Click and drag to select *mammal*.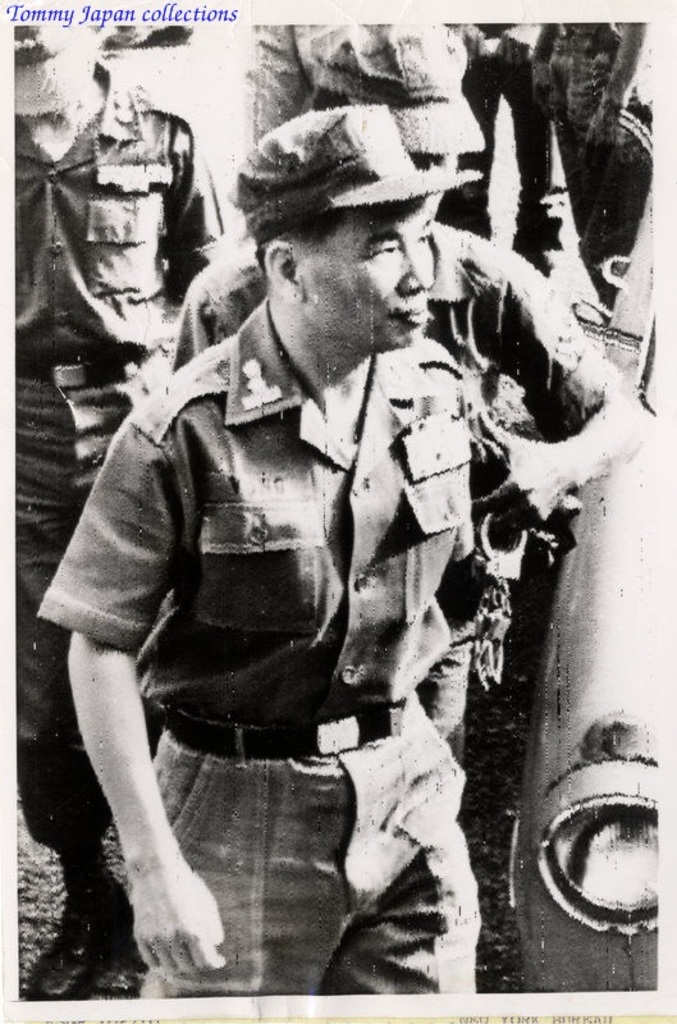
Selection: {"x1": 513, "y1": 15, "x2": 653, "y2": 302}.
